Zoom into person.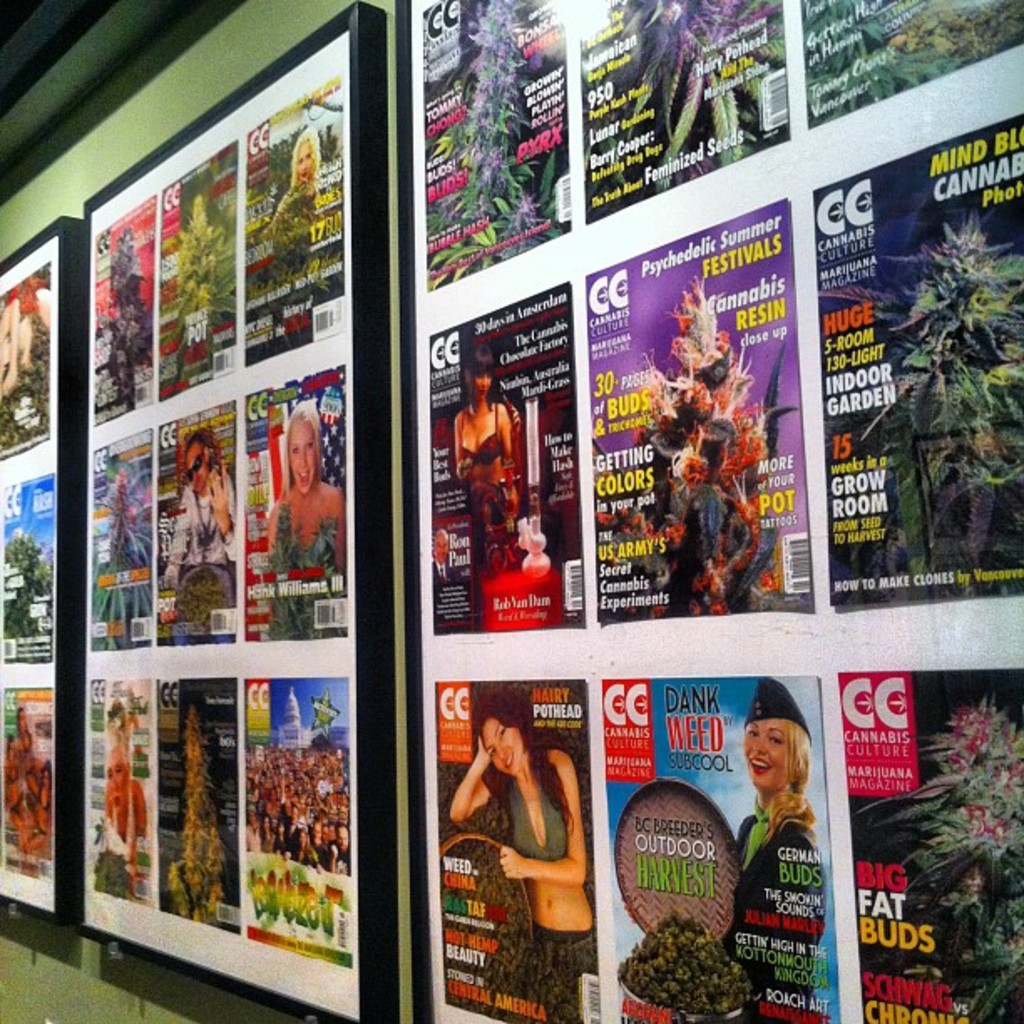
Zoom target: {"left": 159, "top": 415, "right": 246, "bottom": 641}.
